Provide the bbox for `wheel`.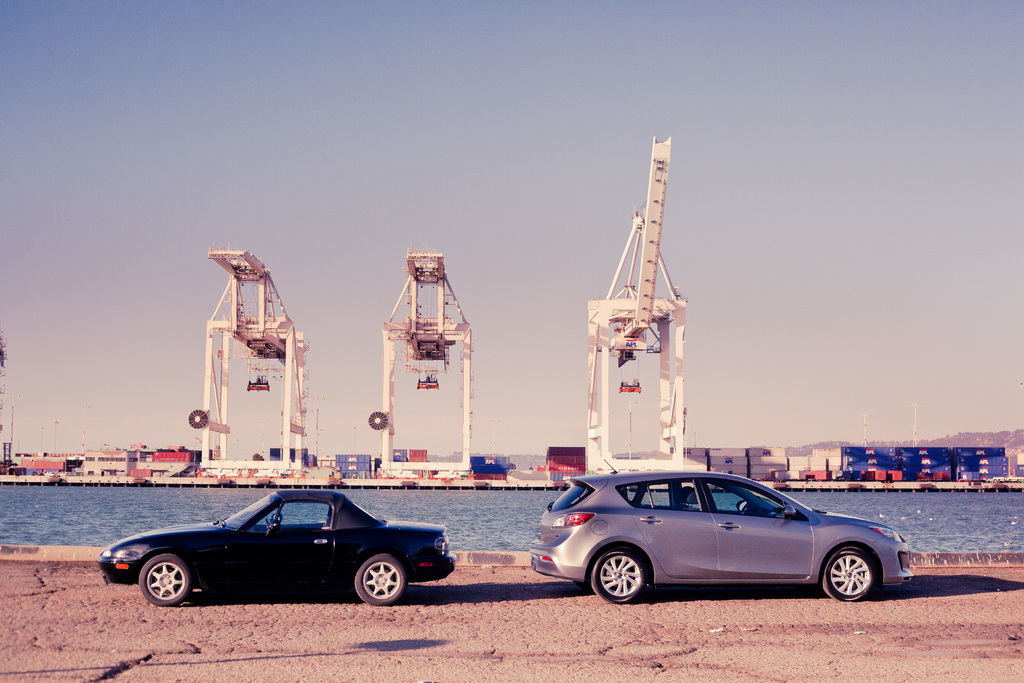
266:518:268:528.
